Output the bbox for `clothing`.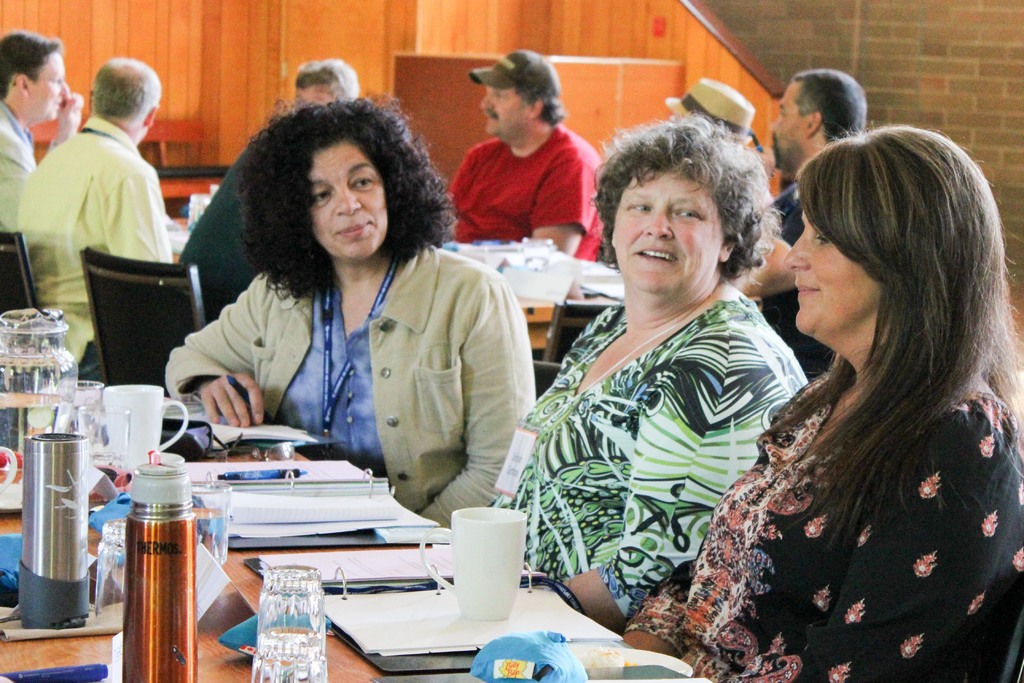
{"left": 481, "top": 336, "right": 820, "bottom": 638}.
